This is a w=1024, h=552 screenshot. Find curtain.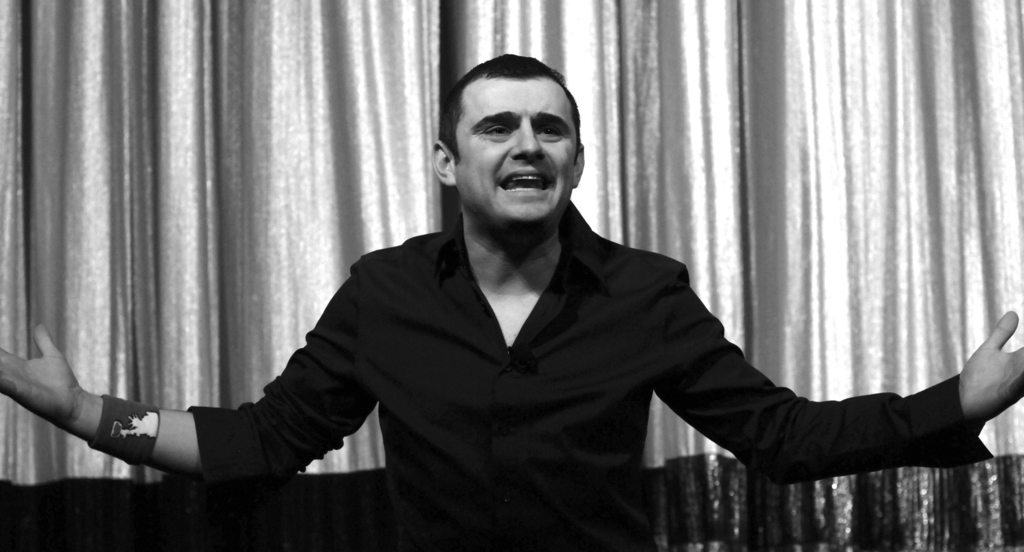
Bounding box: box=[0, 0, 1023, 551].
